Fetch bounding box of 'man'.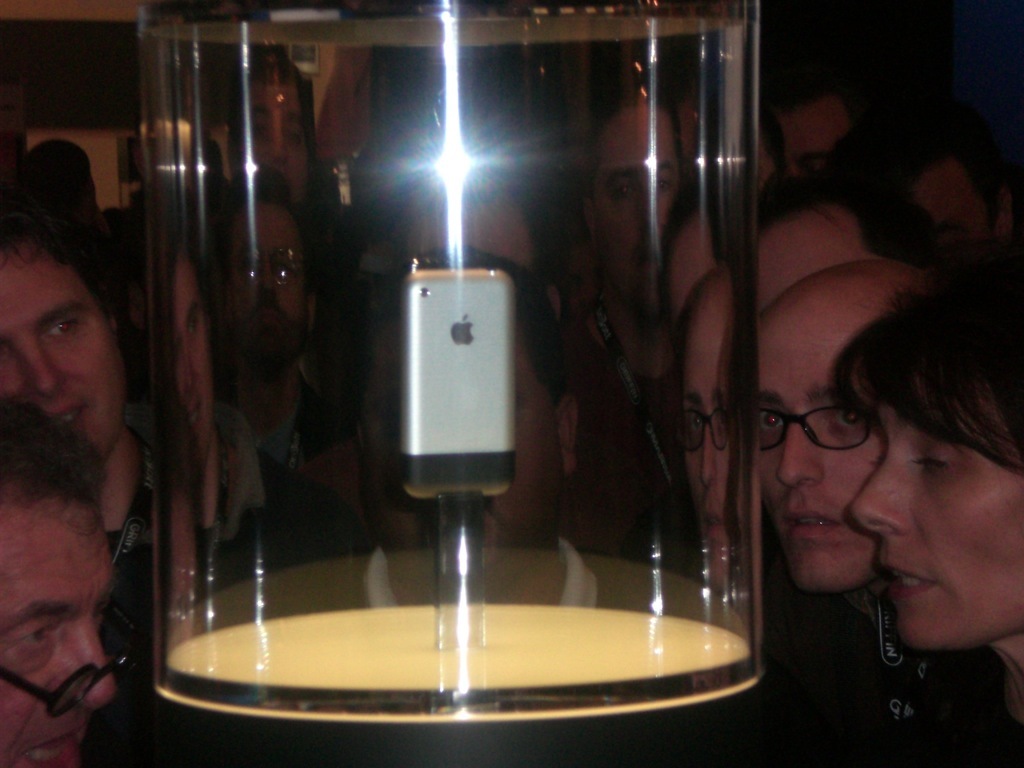
Bbox: (699, 259, 1023, 750).
